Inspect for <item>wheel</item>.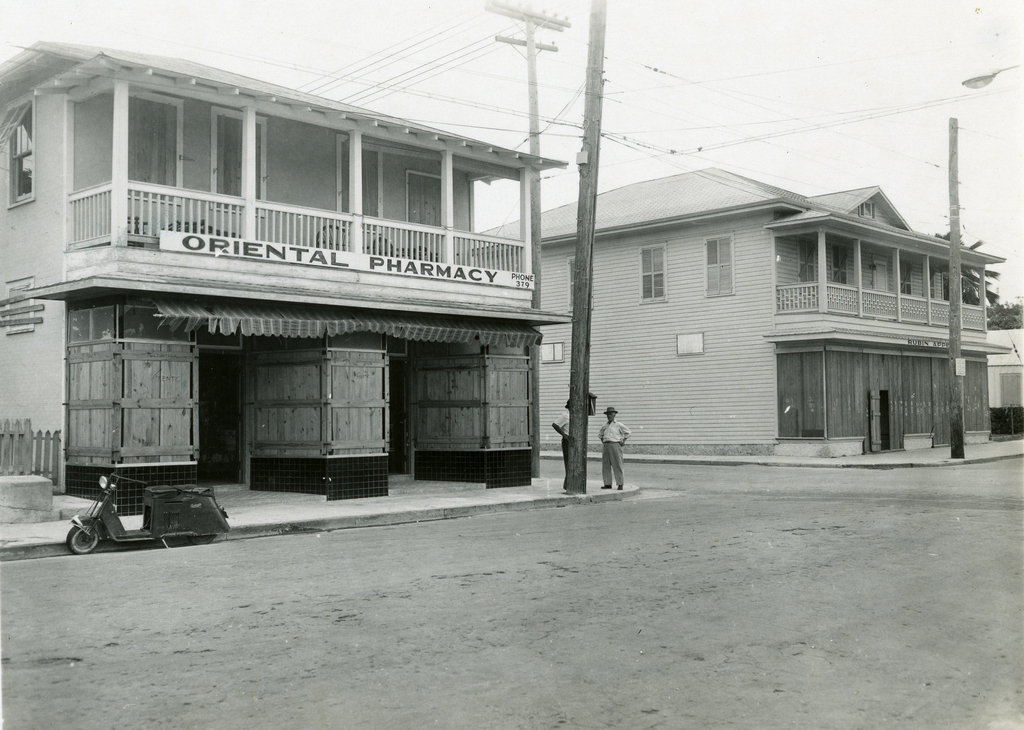
Inspection: box=[68, 526, 102, 557].
